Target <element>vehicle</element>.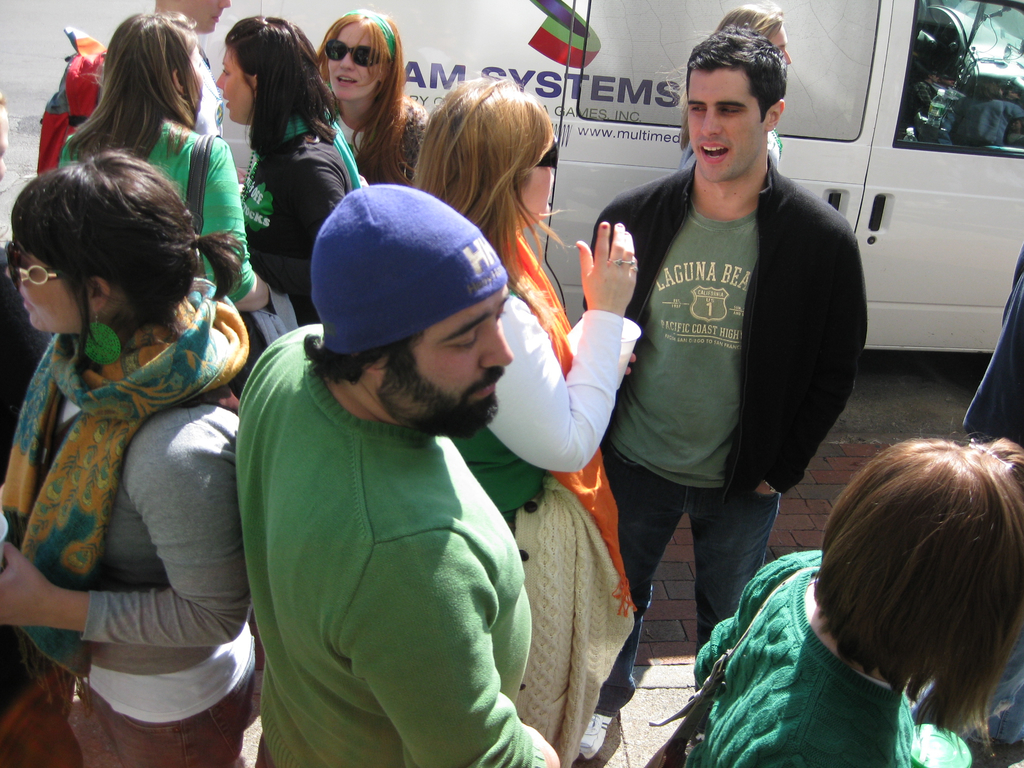
Target region: 248, 0, 1023, 365.
